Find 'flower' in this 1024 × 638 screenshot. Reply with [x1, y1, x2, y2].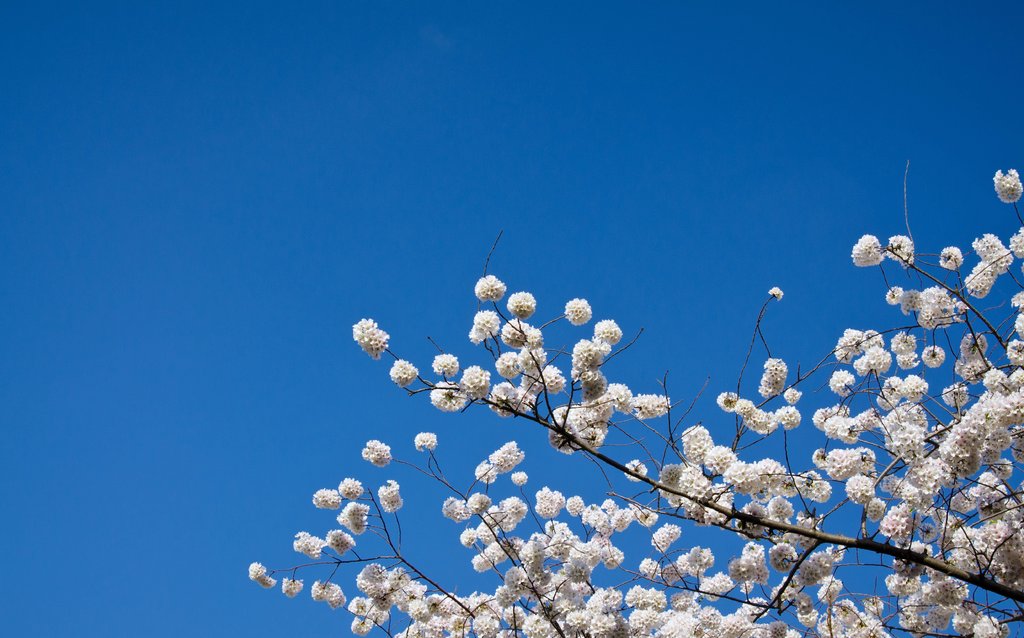
[472, 276, 508, 299].
